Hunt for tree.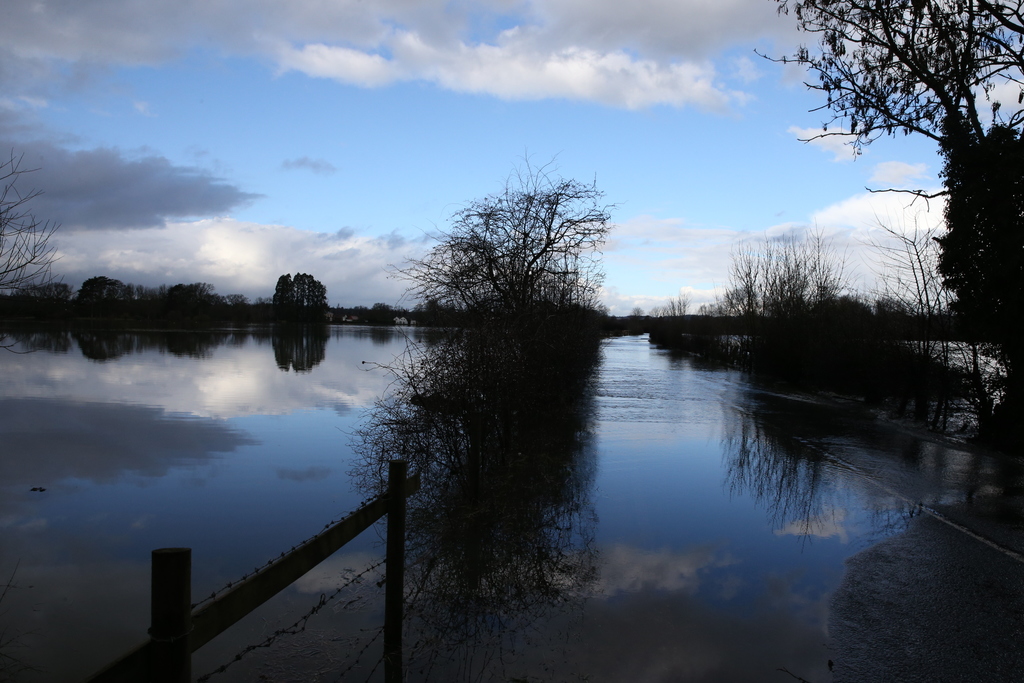
Hunted down at BBox(512, 261, 599, 336).
